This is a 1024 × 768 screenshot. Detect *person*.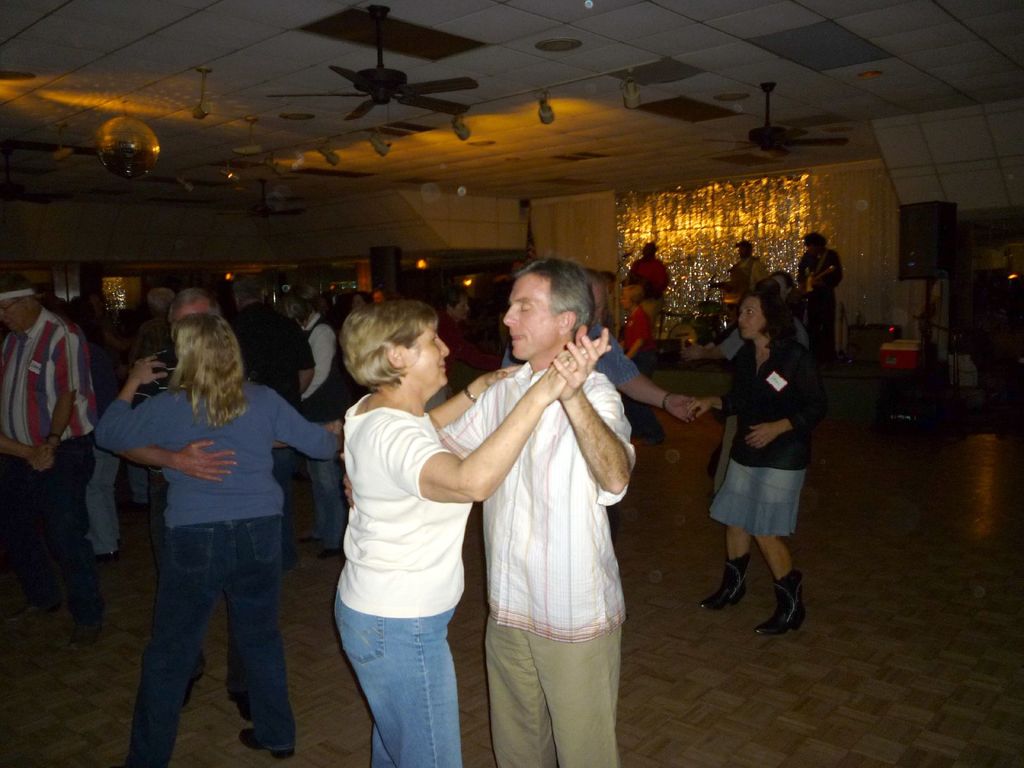
pyautogui.locateOnScreen(630, 241, 671, 339).
